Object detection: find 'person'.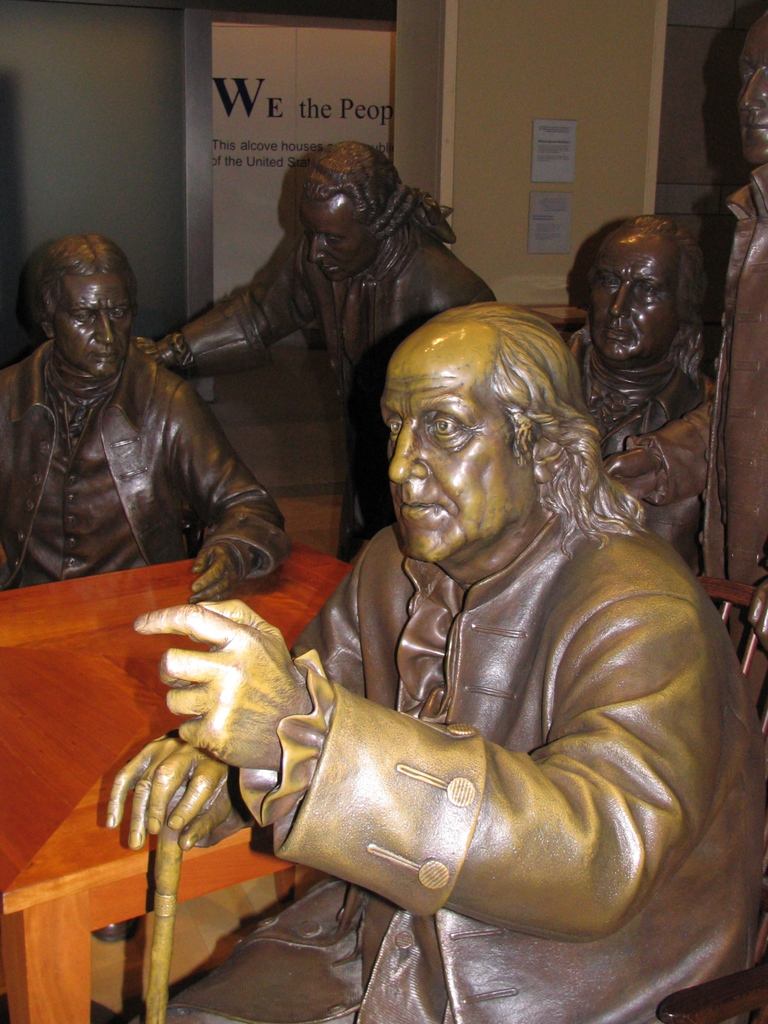
crop(582, 1, 767, 747).
